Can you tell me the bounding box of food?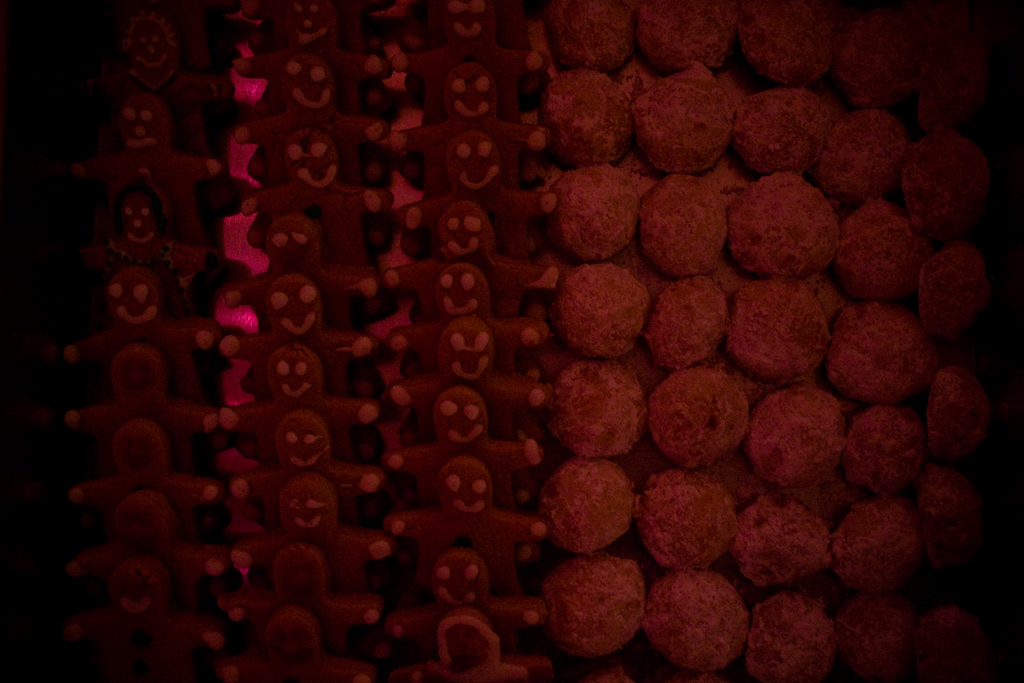
(915,468,977,531).
